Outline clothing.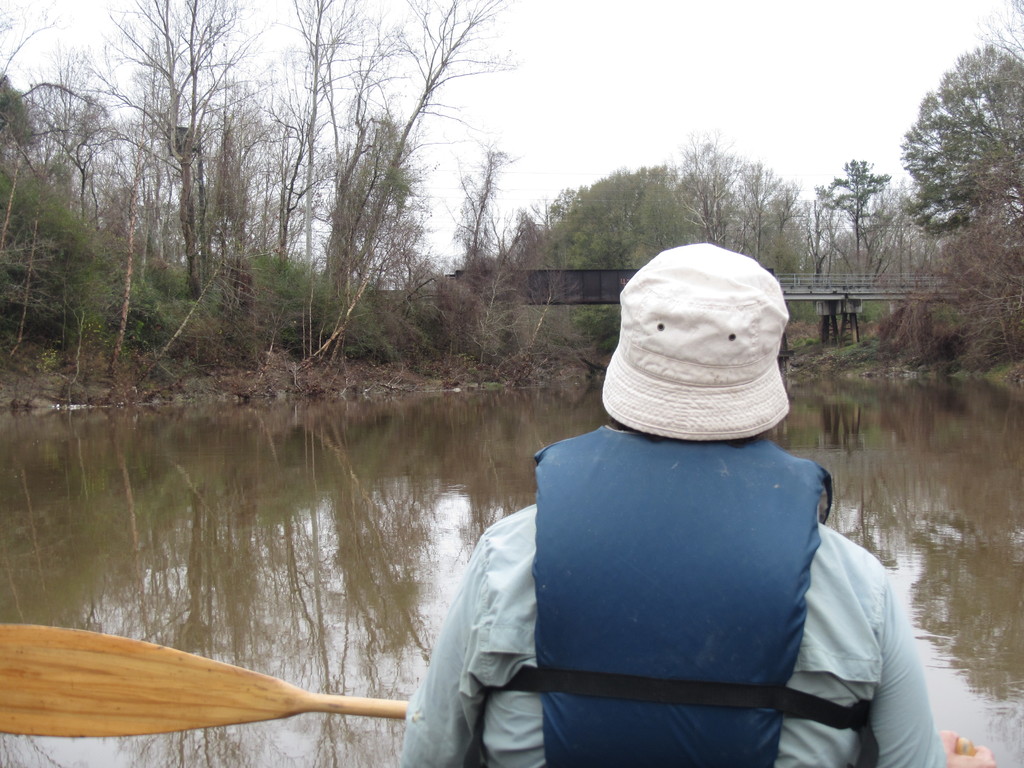
Outline: x1=478, y1=316, x2=895, y2=751.
